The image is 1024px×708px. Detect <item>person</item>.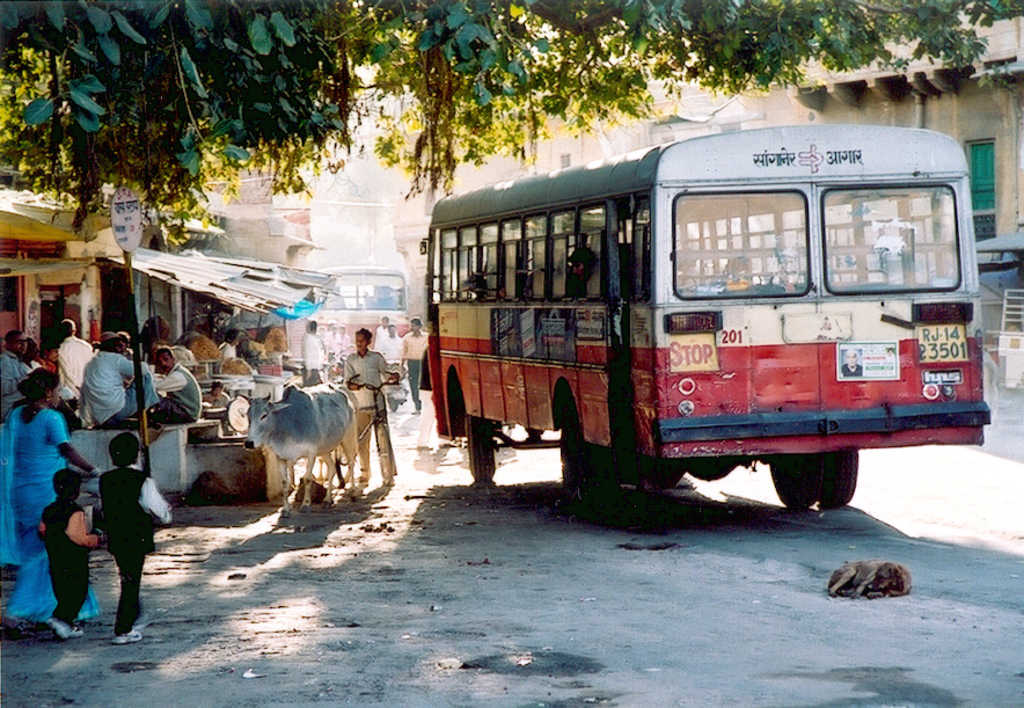
Detection: detection(568, 249, 609, 300).
